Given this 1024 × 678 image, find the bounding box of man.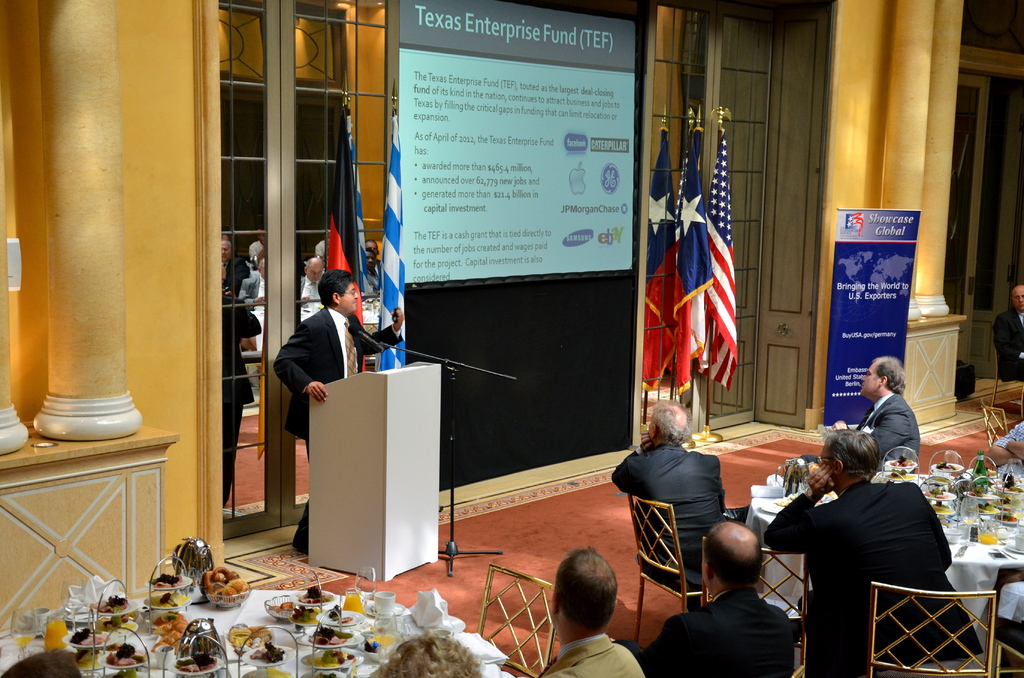
Rect(522, 549, 645, 677).
